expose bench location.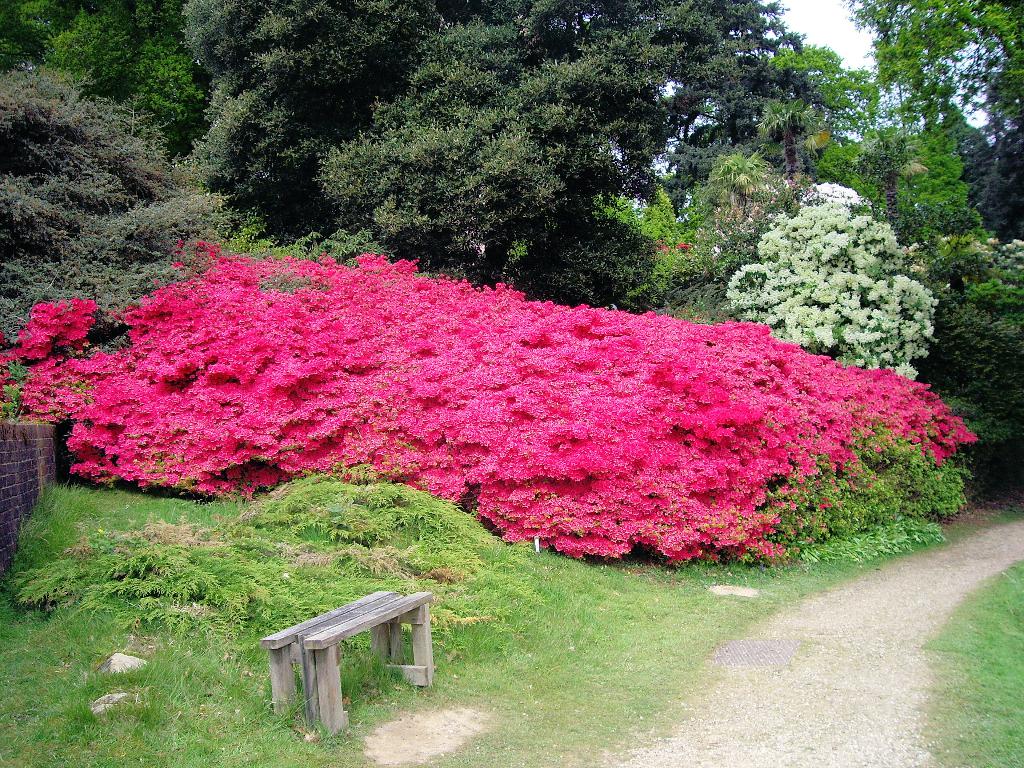
Exposed at 259 589 431 709.
